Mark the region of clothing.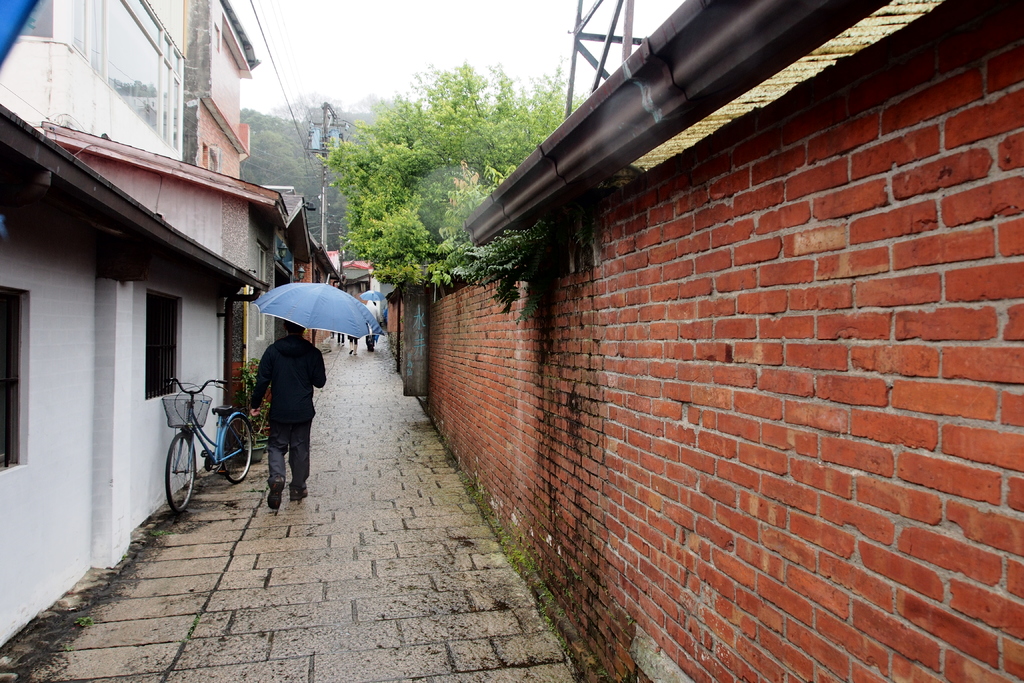
Region: (241,325,322,482).
